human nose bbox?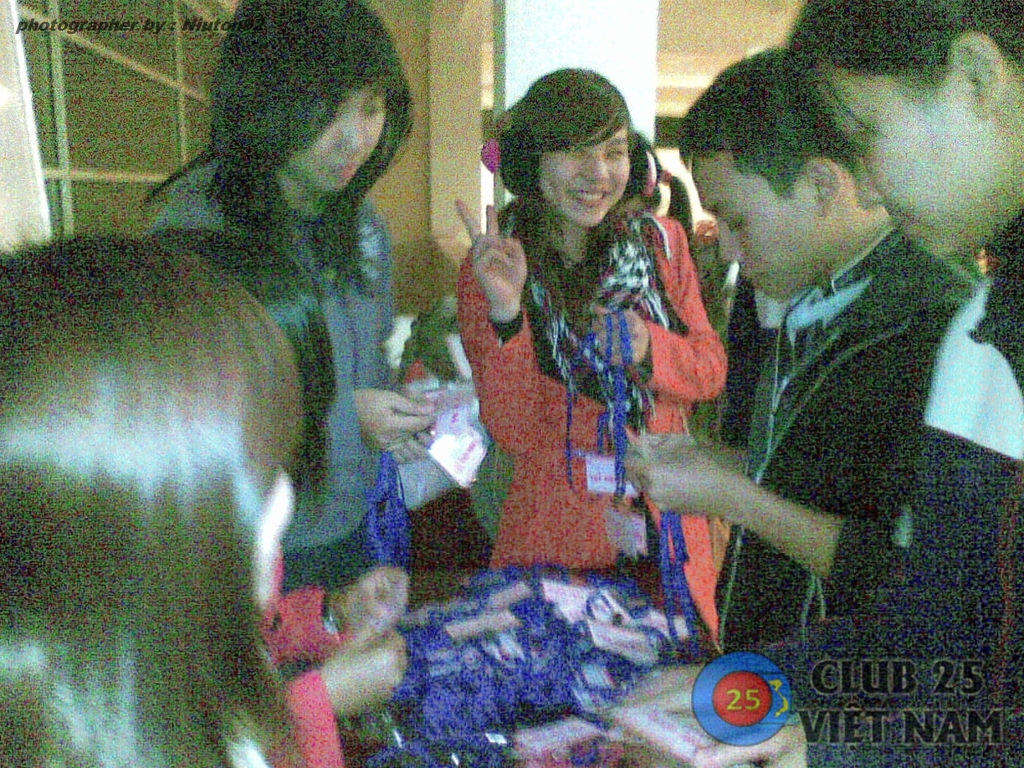
855:167:880:209
